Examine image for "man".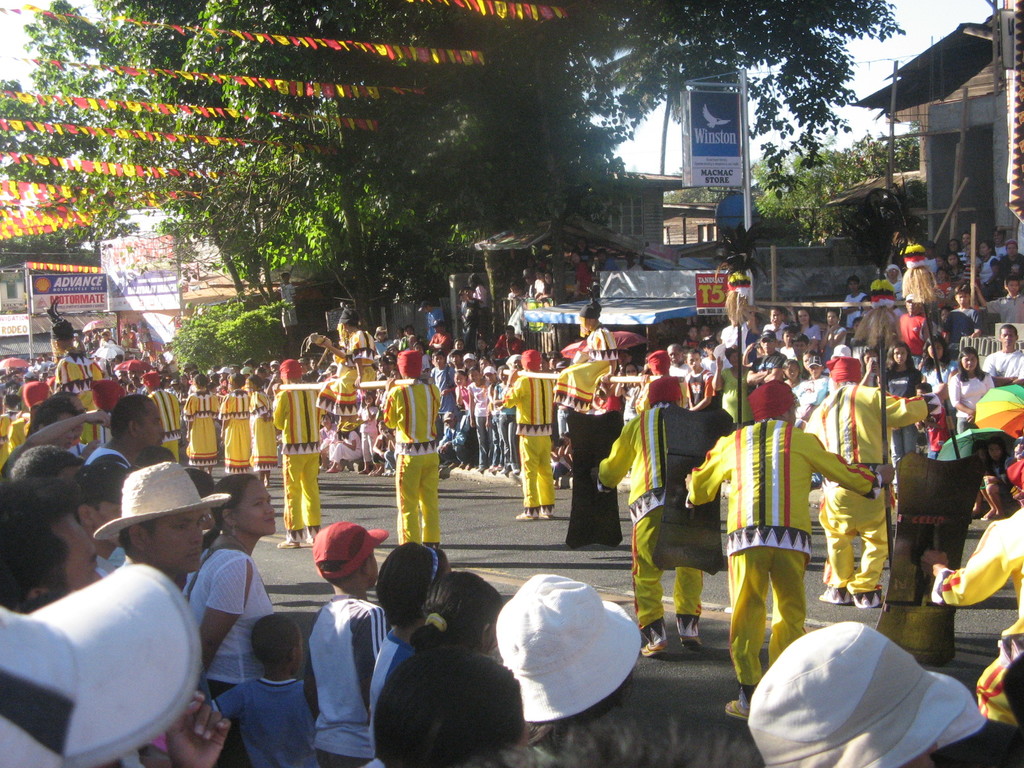
Examination result: [260, 344, 326, 548].
